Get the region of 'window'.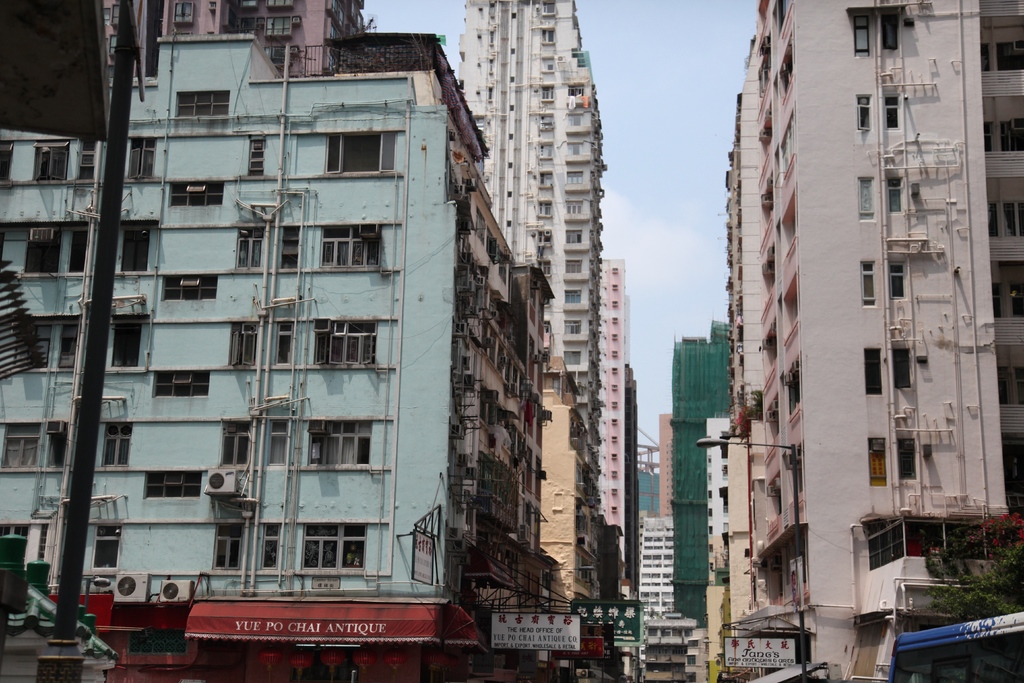
bbox=[565, 259, 580, 275].
